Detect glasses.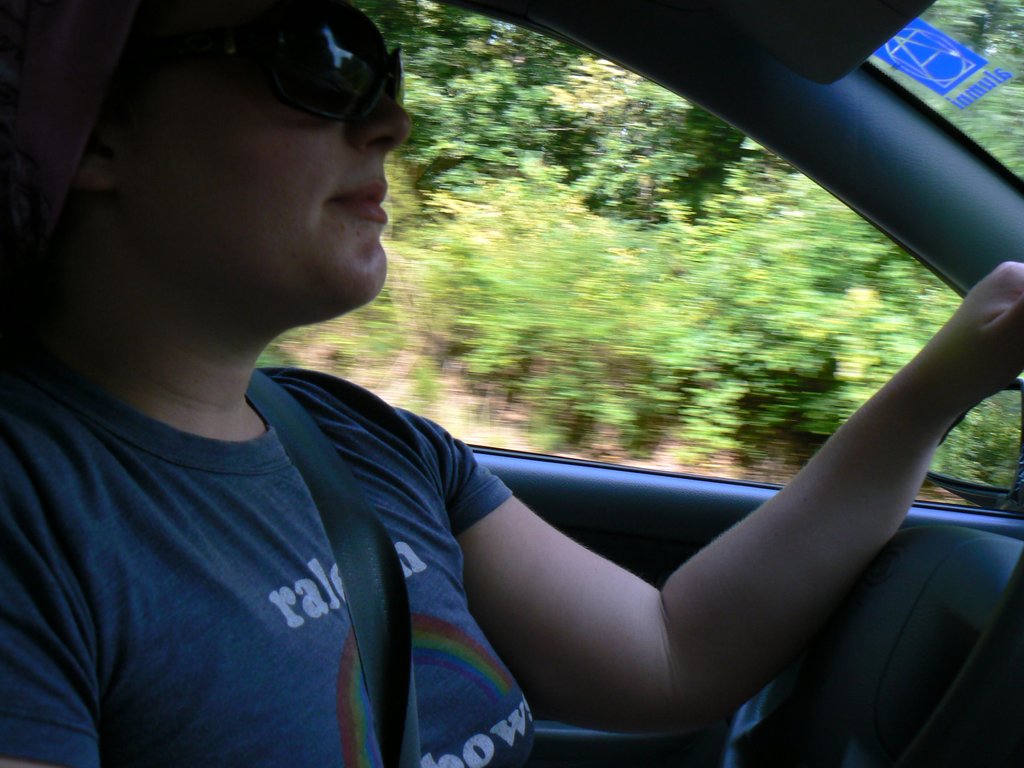
Detected at <bbox>161, 1, 415, 135</bbox>.
